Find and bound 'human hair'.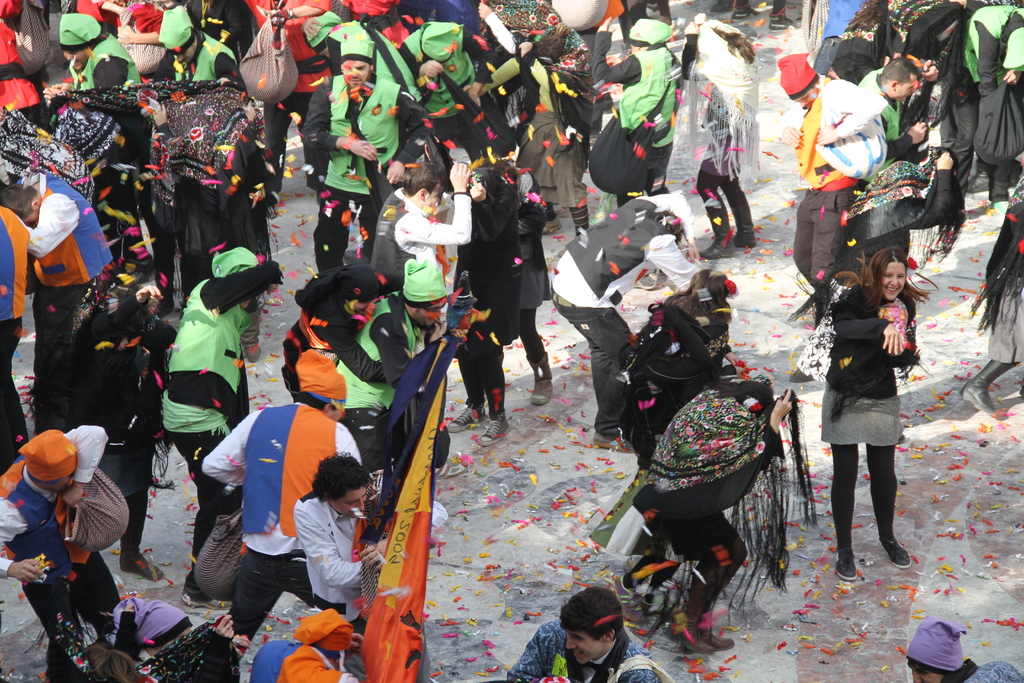
Bound: 908/659/967/682.
